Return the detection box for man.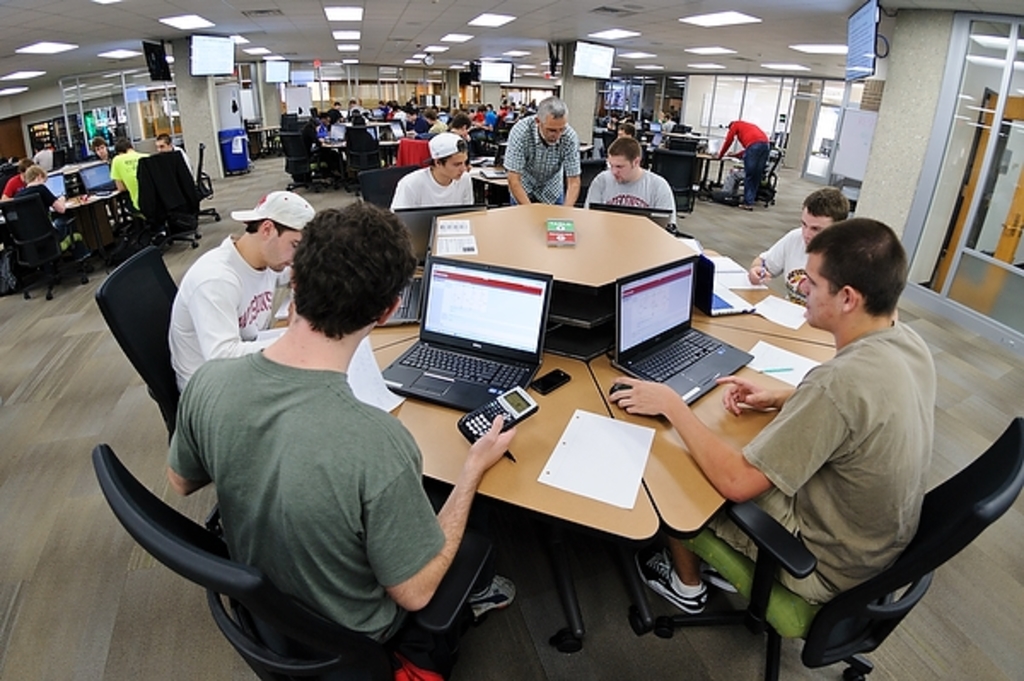
box=[12, 164, 97, 271].
